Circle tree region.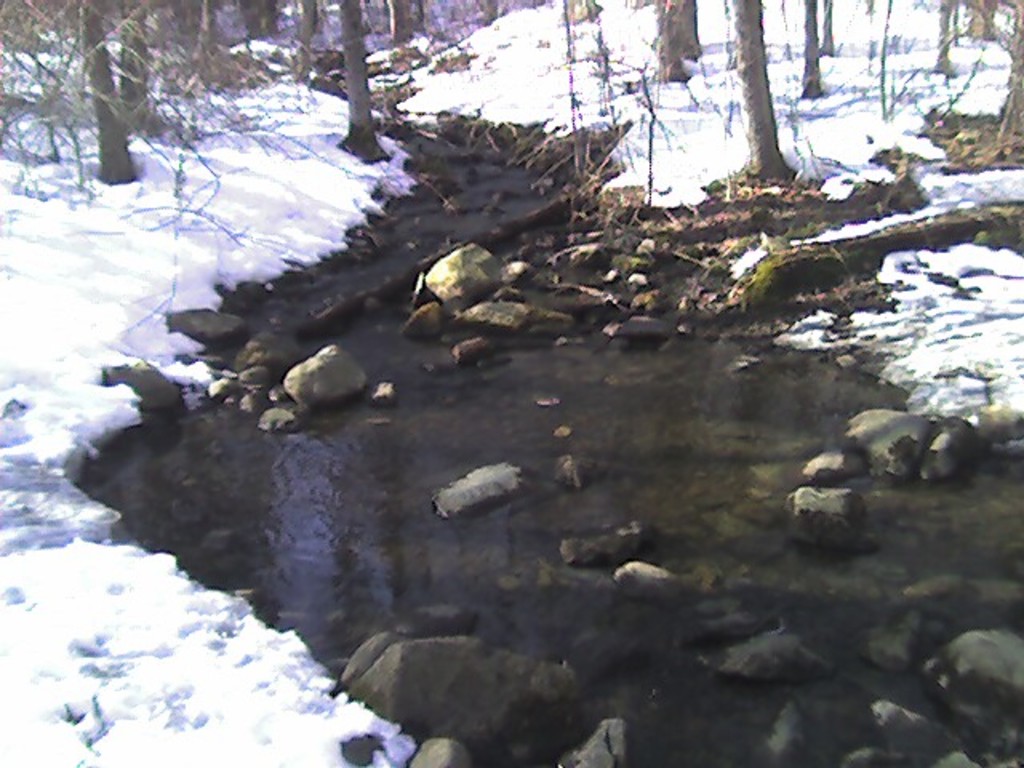
Region: BBox(642, 0, 1022, 189).
